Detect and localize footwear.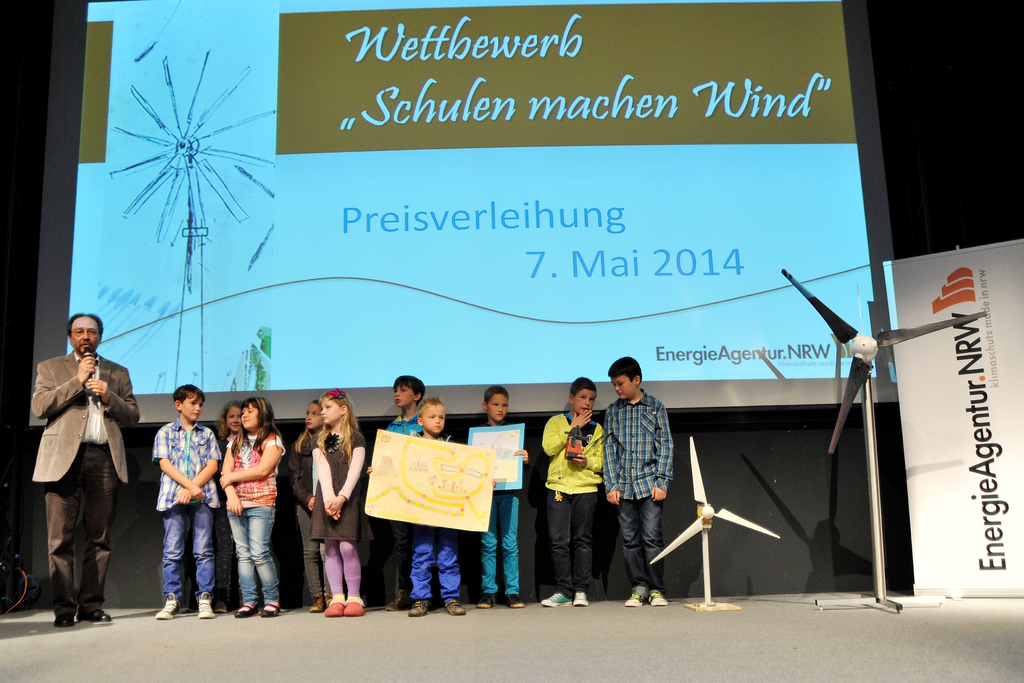
Localized at bbox=(156, 595, 181, 618).
